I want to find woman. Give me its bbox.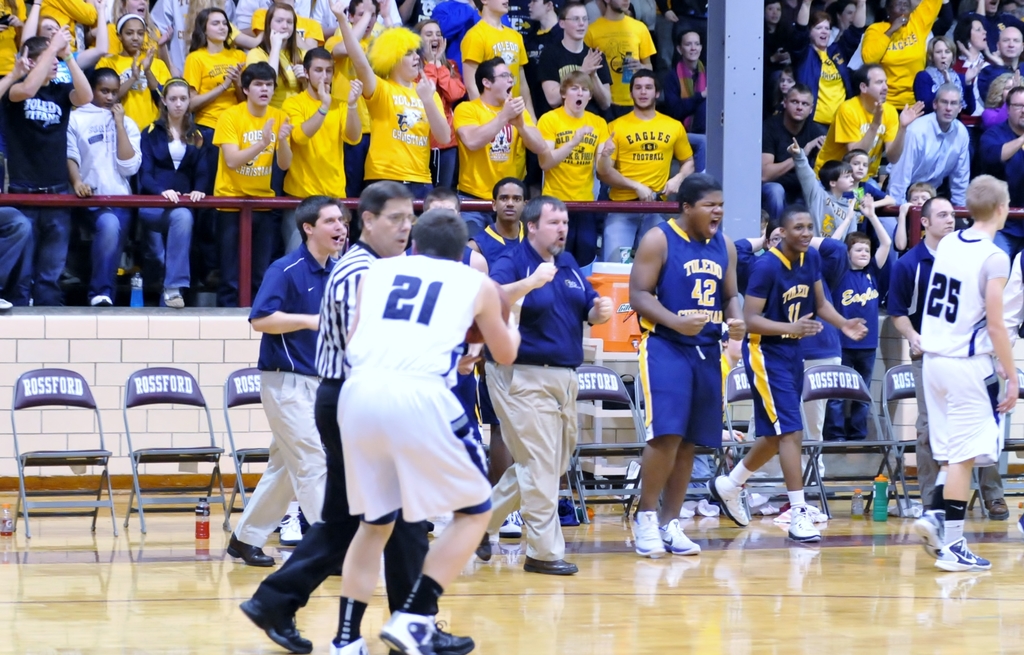
crop(13, 0, 107, 86).
